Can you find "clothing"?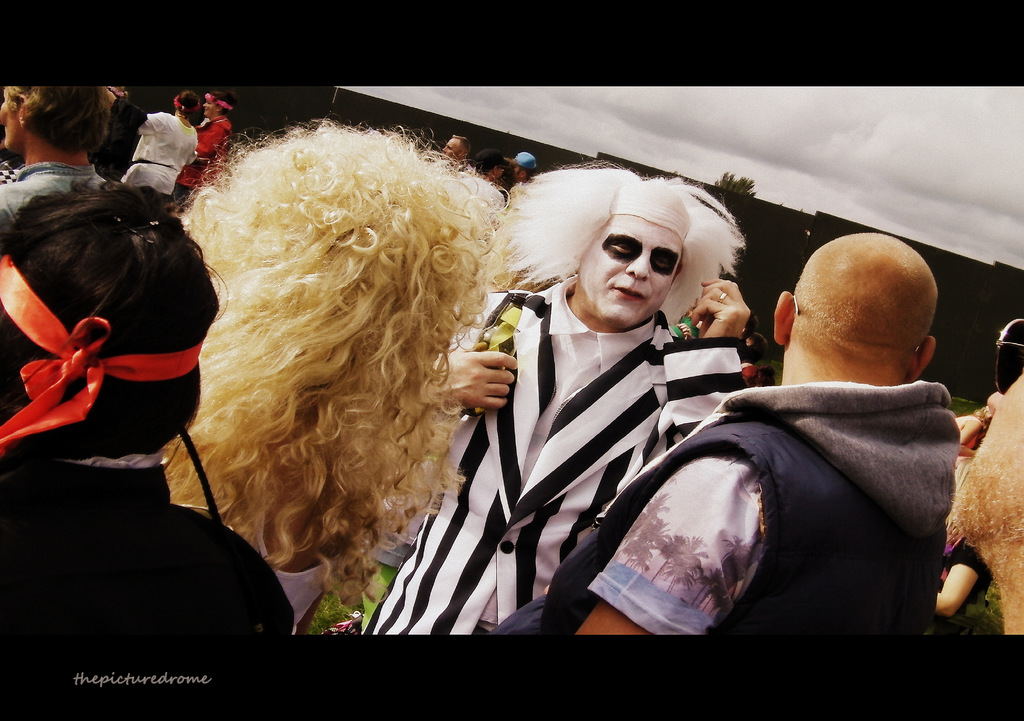
Yes, bounding box: Rect(497, 376, 963, 633).
